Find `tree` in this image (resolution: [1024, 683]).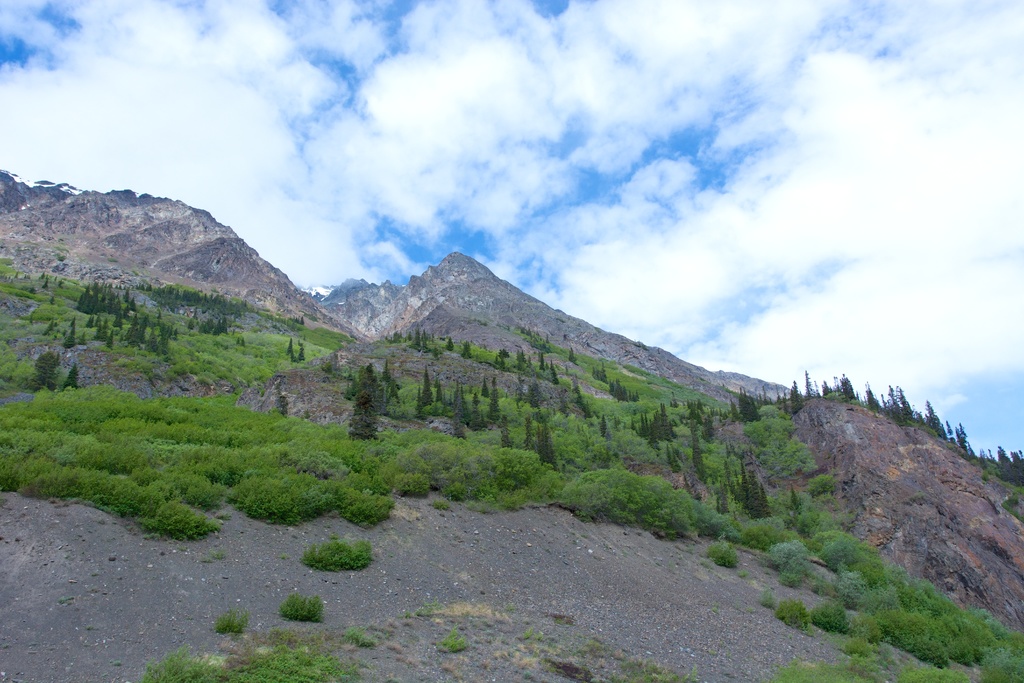
locate(515, 347, 525, 373).
